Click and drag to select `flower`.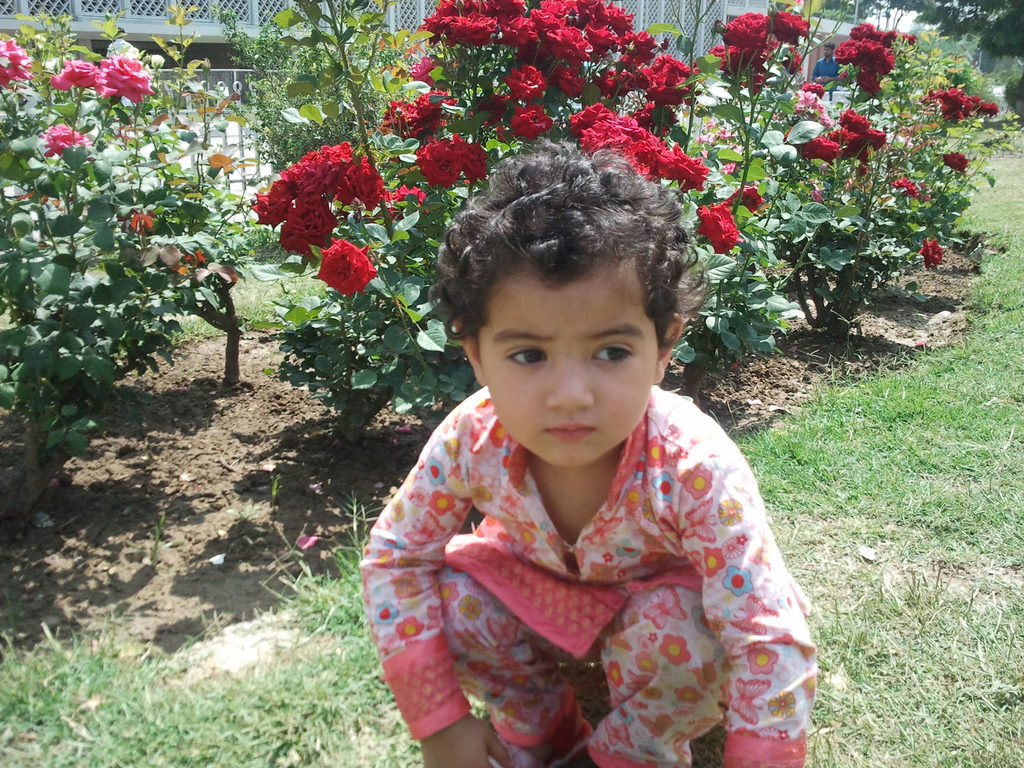
Selection: {"x1": 922, "y1": 227, "x2": 952, "y2": 269}.
